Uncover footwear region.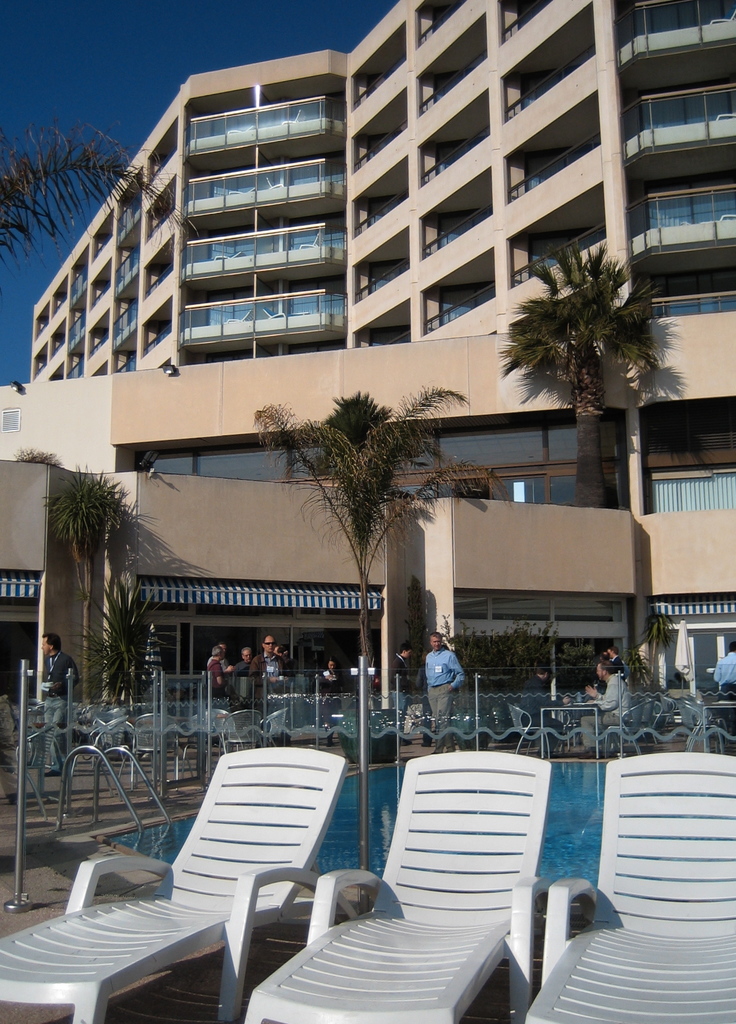
Uncovered: [x1=585, y1=746, x2=602, y2=757].
